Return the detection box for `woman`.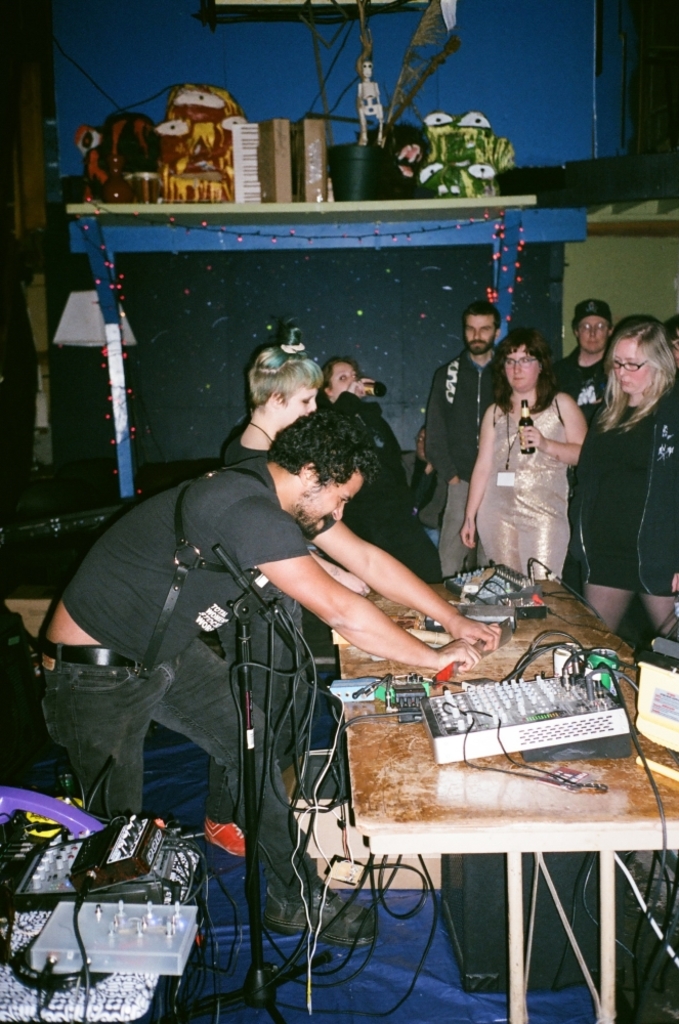
450/310/597/629.
